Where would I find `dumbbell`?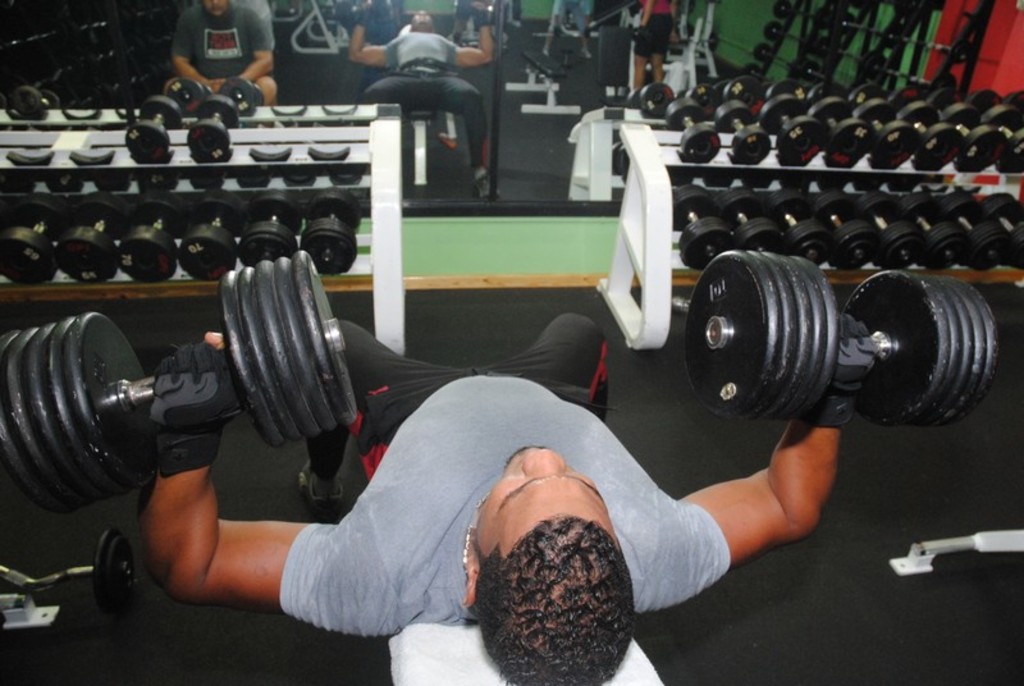
At (686,250,997,434).
